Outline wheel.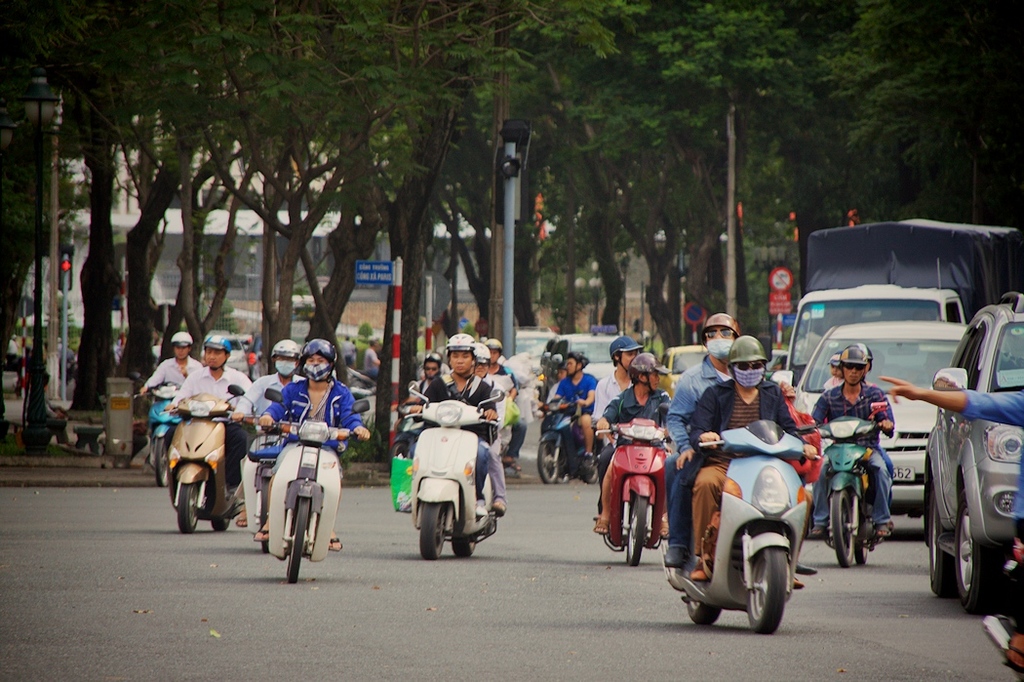
Outline: x1=286 y1=496 x2=310 y2=582.
